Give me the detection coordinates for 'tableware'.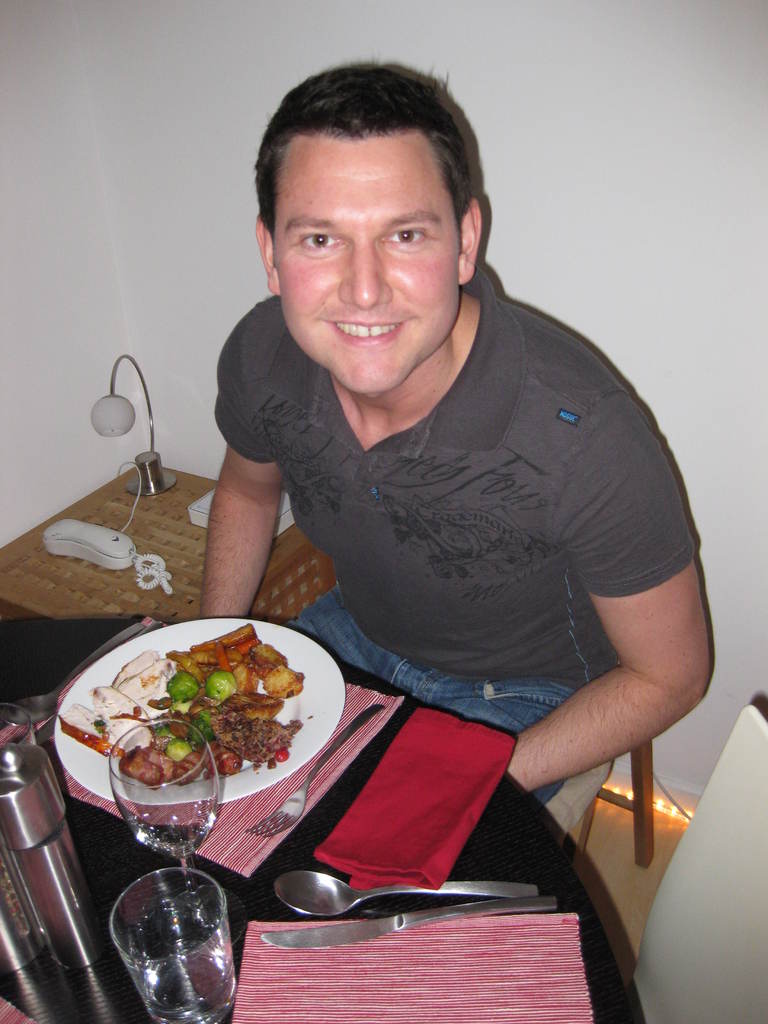
51,618,353,808.
